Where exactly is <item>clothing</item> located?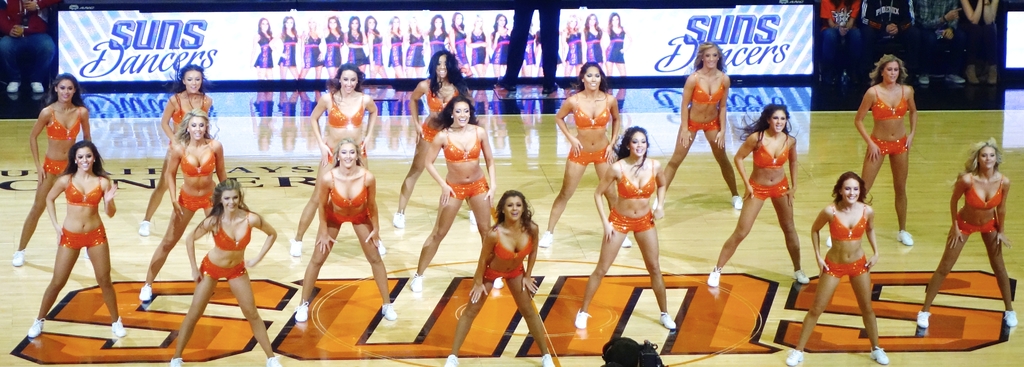
Its bounding box is 325, 101, 371, 131.
